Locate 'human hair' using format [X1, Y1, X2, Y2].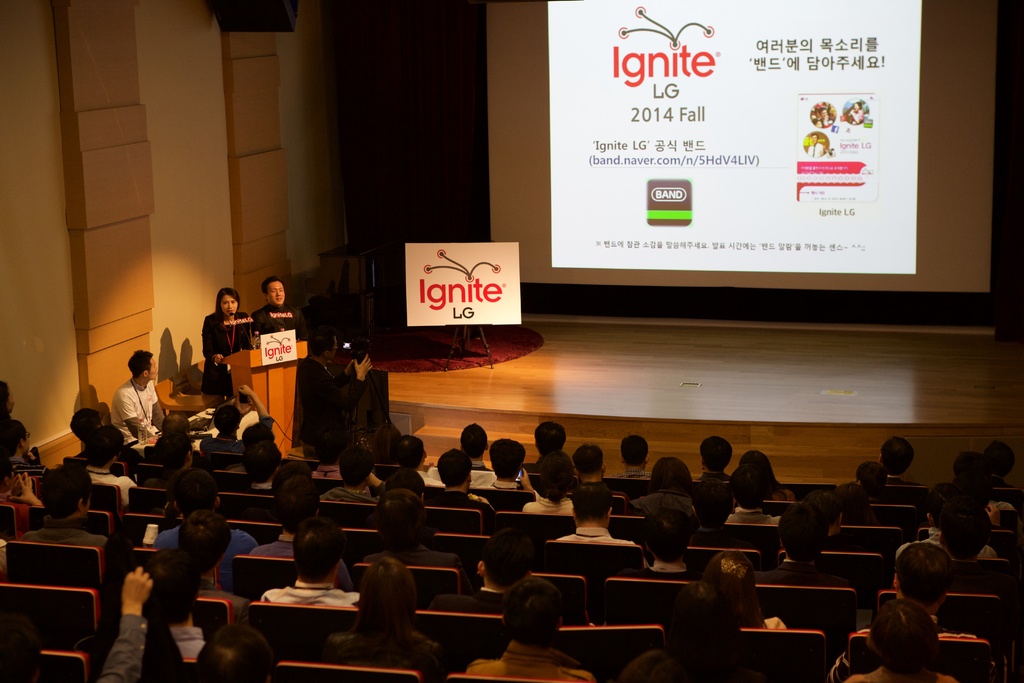
[835, 483, 872, 522].
